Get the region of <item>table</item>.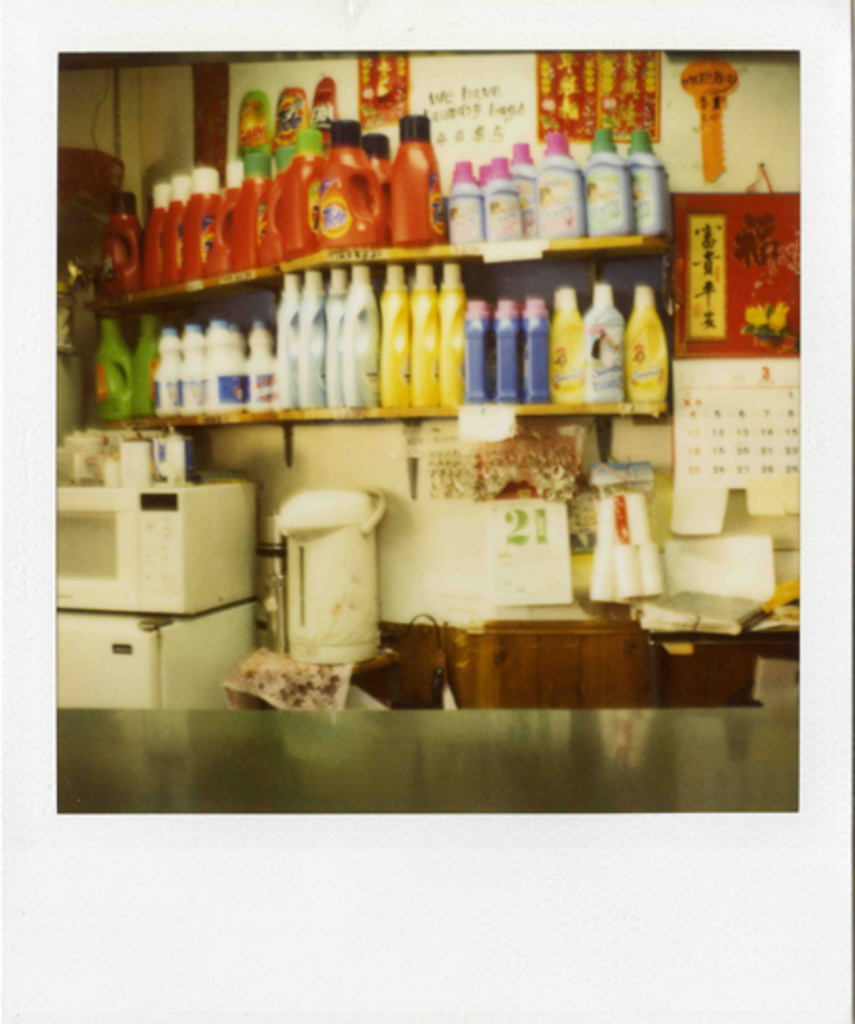
[x1=57, y1=709, x2=802, y2=813].
